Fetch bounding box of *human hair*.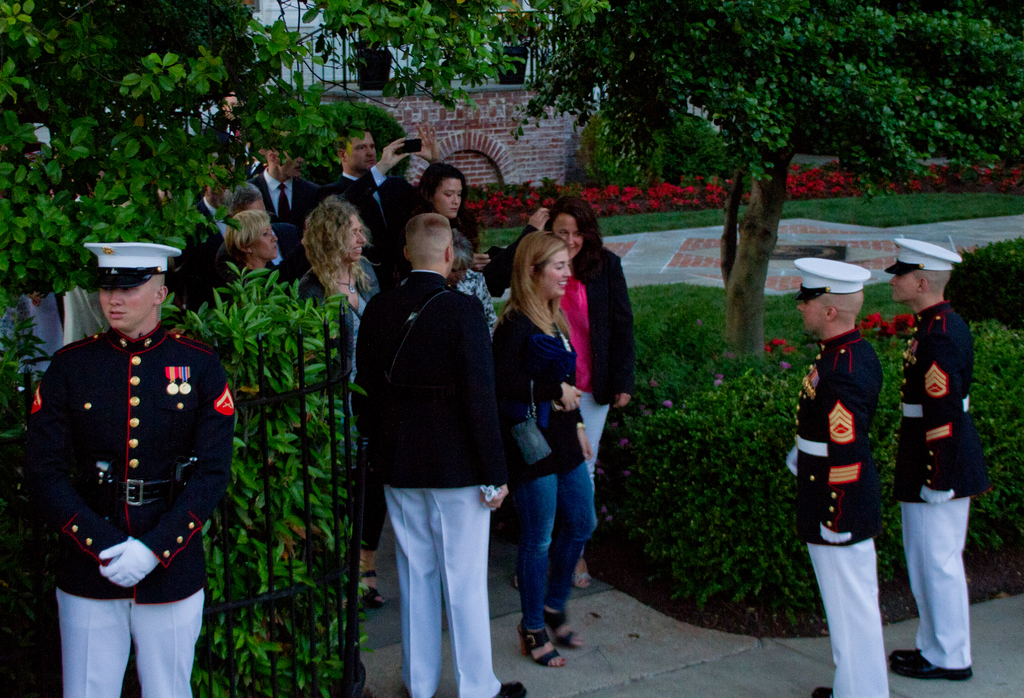
Bbox: bbox=(404, 211, 452, 244).
